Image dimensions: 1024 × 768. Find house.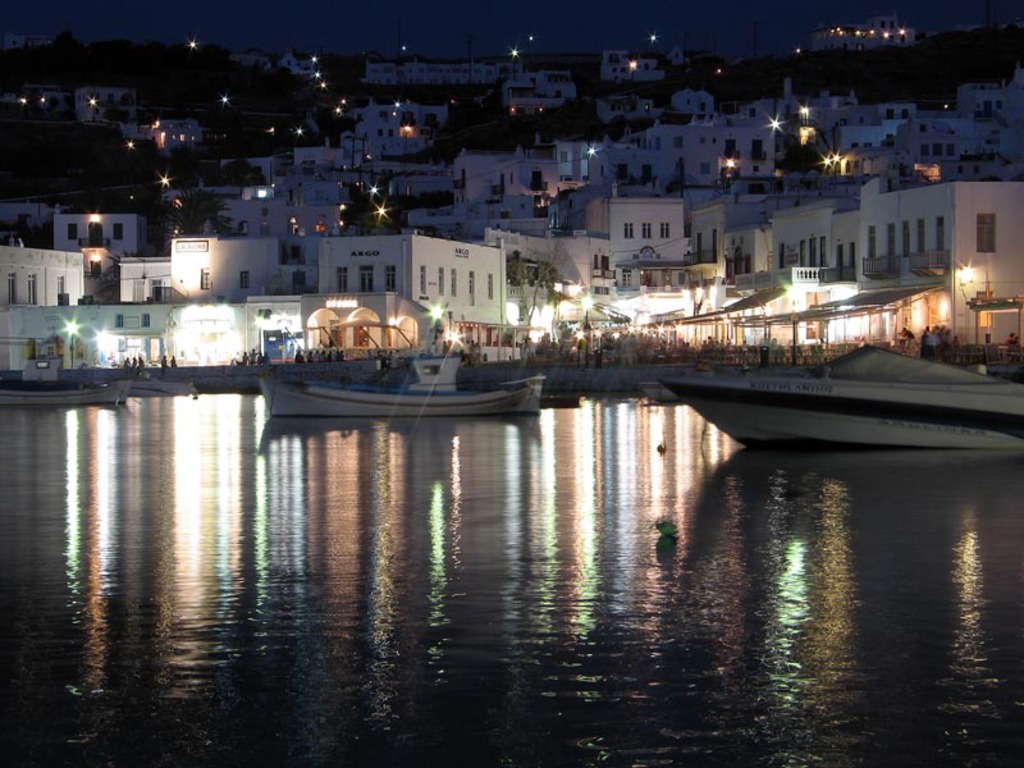
bbox(977, 82, 1019, 183).
